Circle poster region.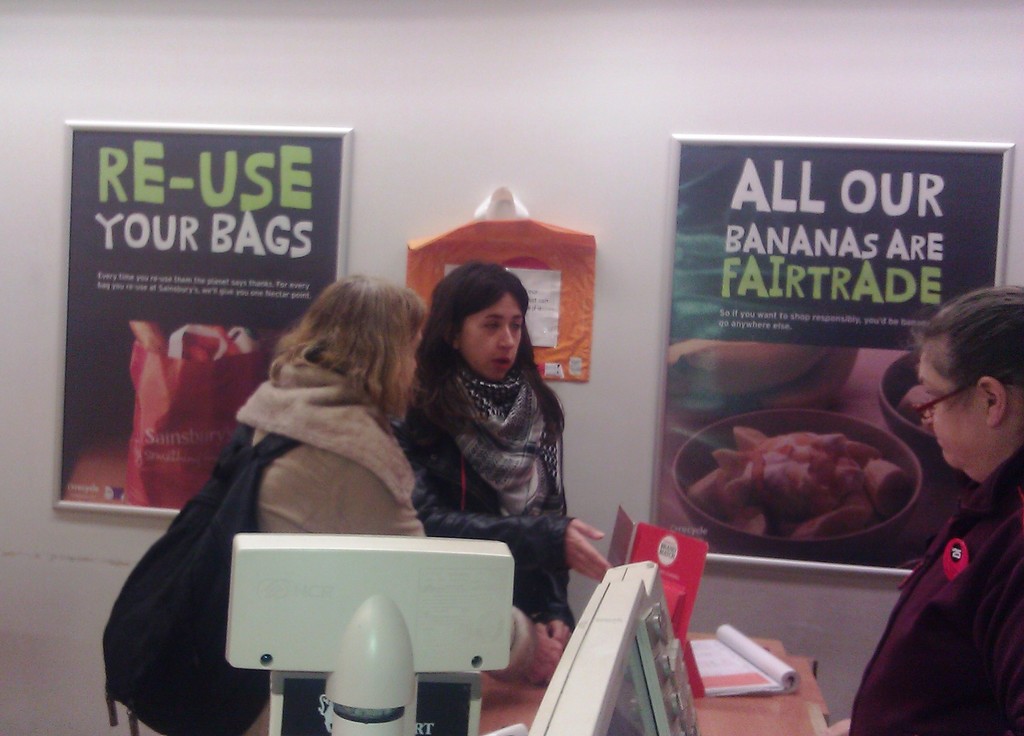
Region: bbox=(651, 140, 1004, 570).
